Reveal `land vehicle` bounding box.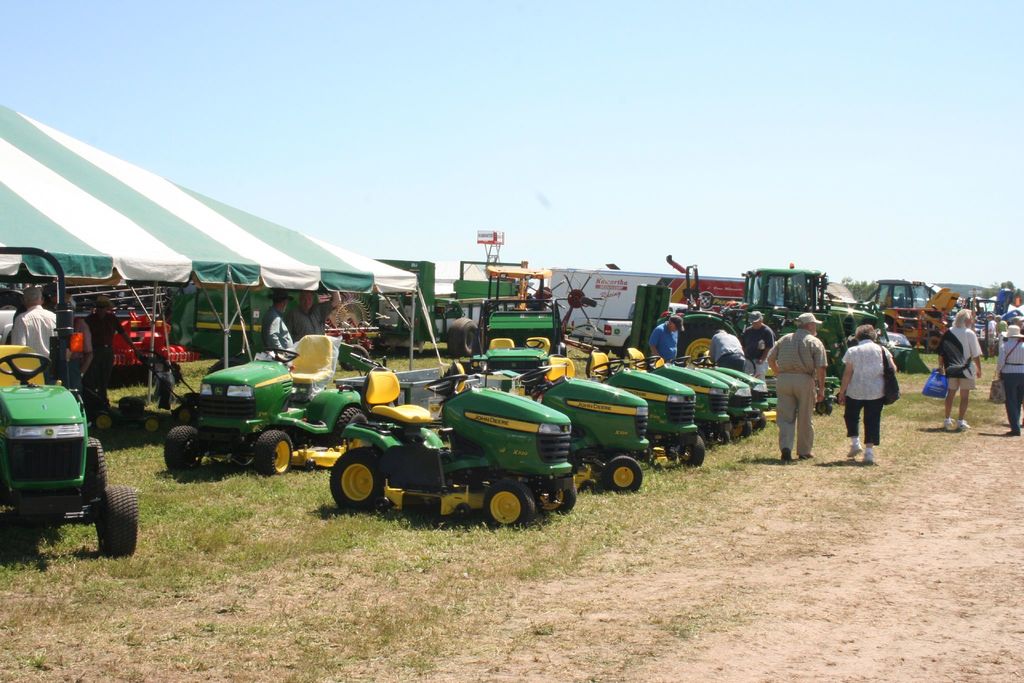
Revealed: [left=598, top=304, right=696, bottom=352].
